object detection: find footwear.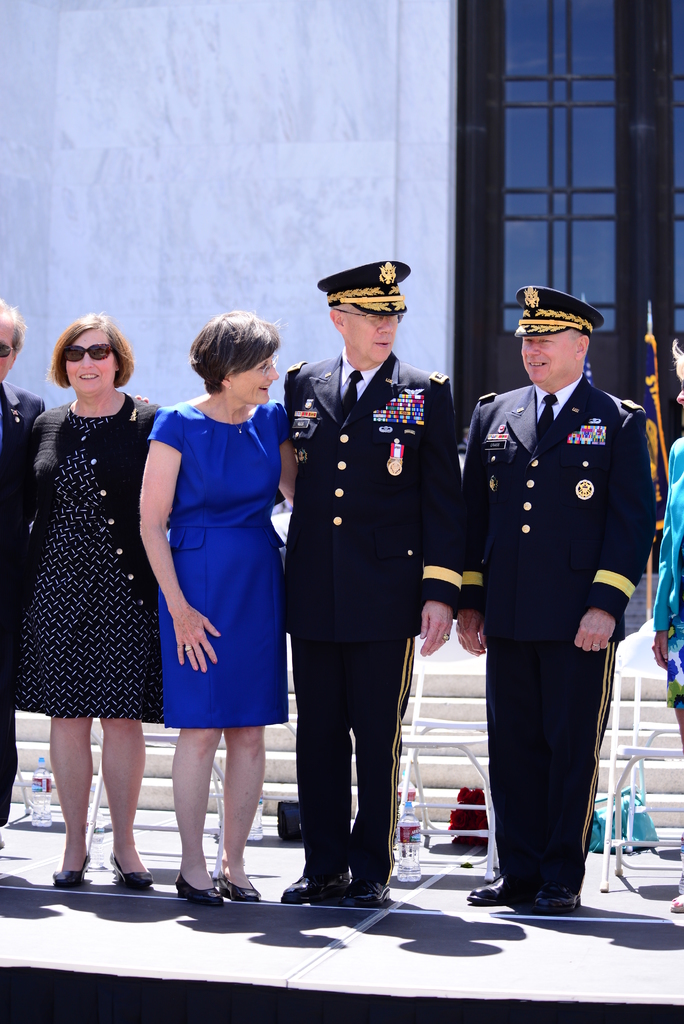
[x1=471, y1=868, x2=516, y2=907].
